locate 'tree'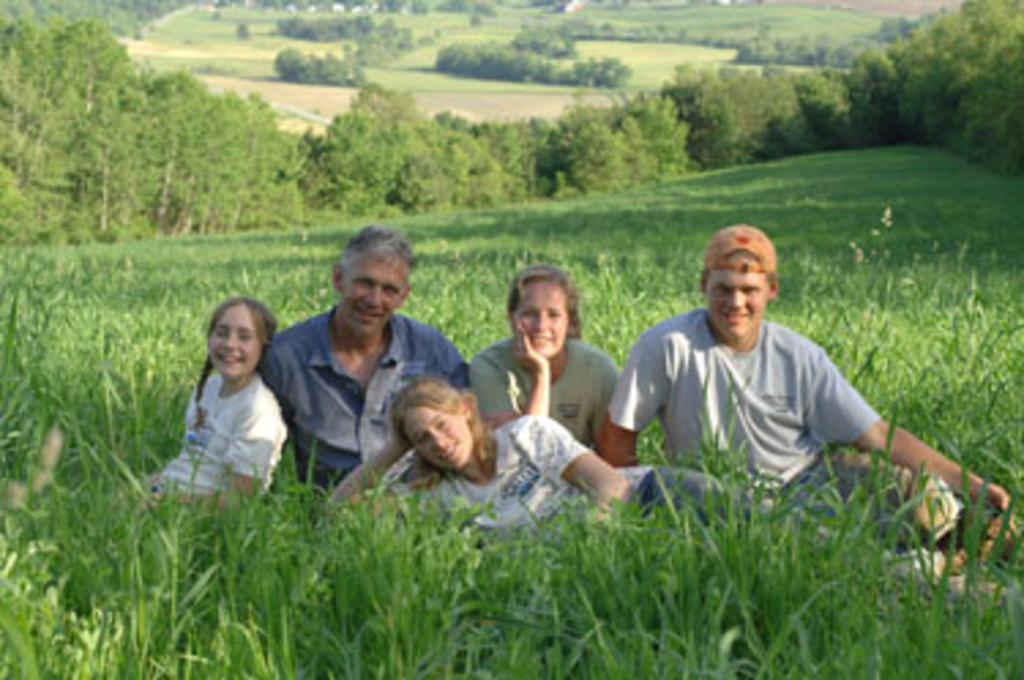
pyautogui.locateOnScreen(636, 93, 688, 183)
